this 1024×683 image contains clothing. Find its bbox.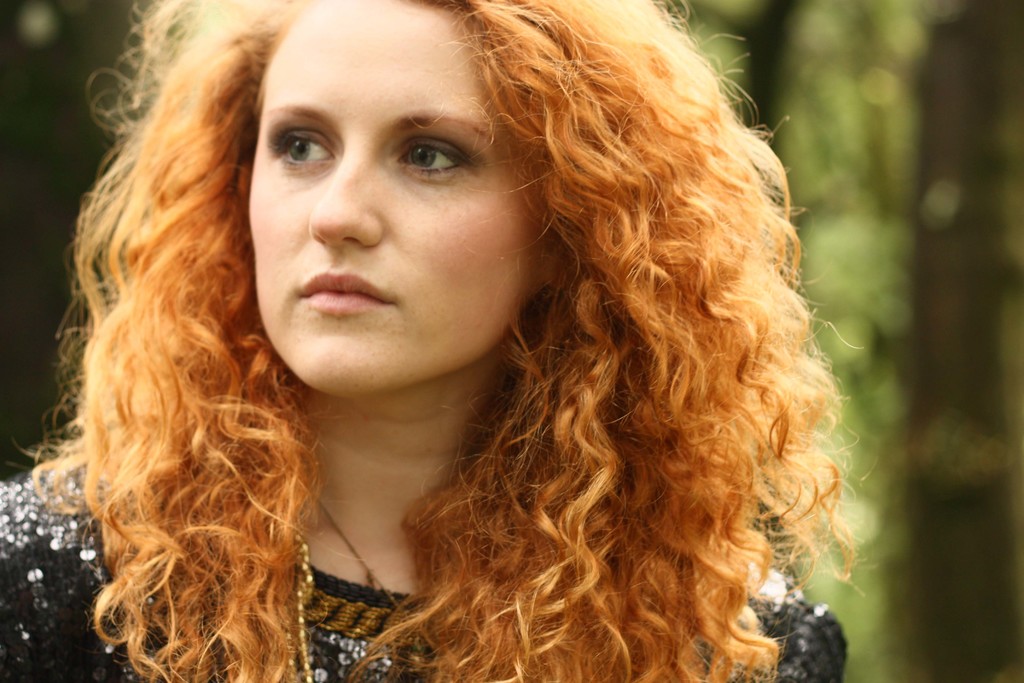
[0, 443, 858, 682].
